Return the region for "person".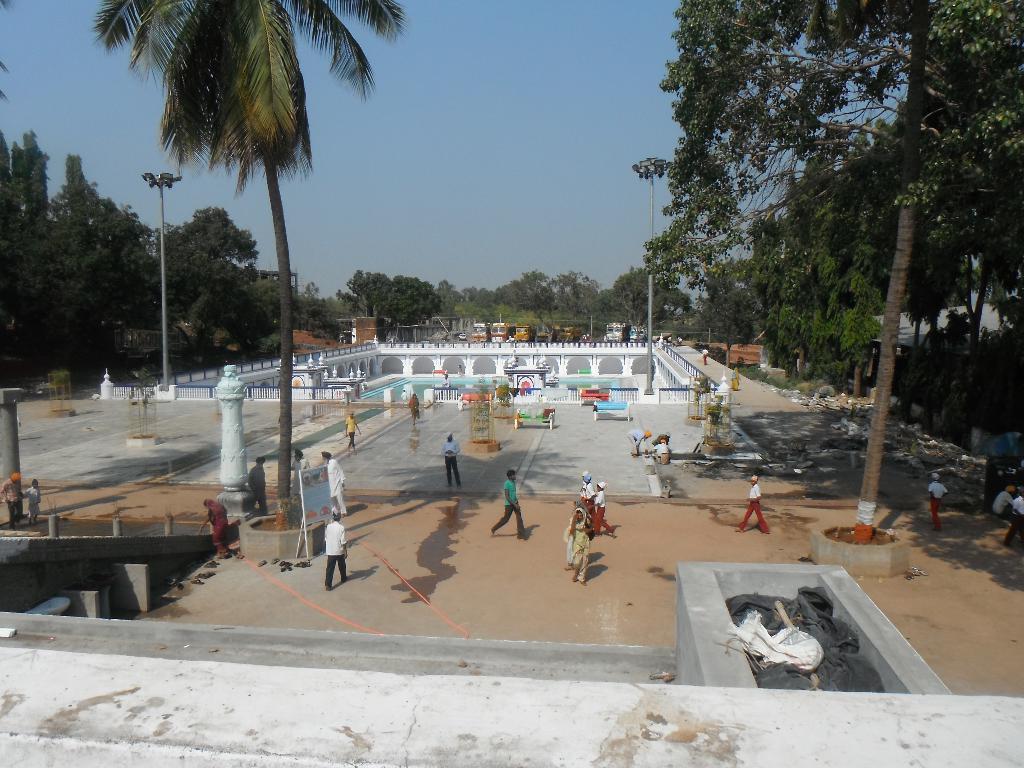
<region>734, 475, 772, 536</region>.
